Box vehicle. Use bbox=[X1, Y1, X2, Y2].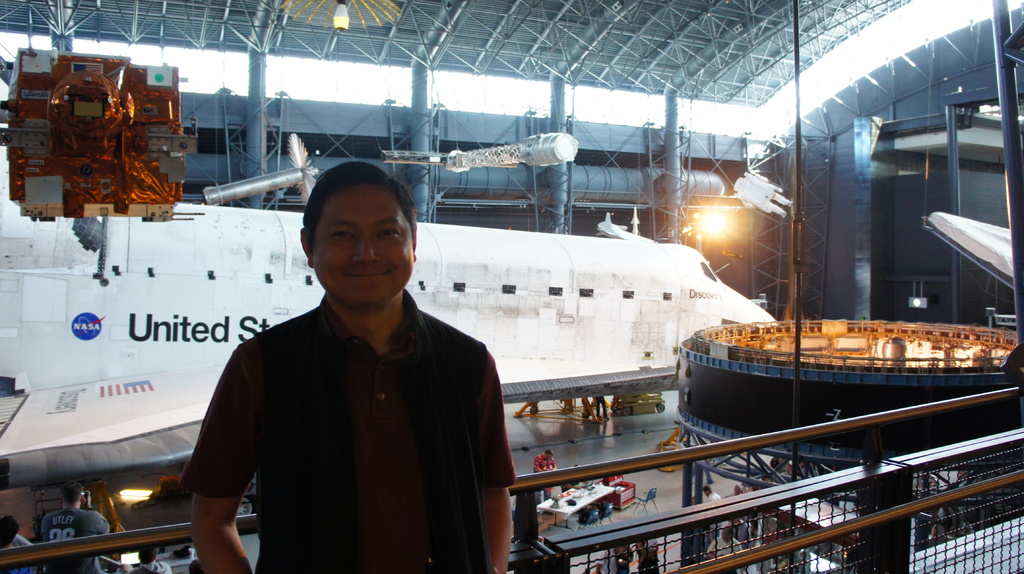
bbox=[150, 548, 206, 573].
